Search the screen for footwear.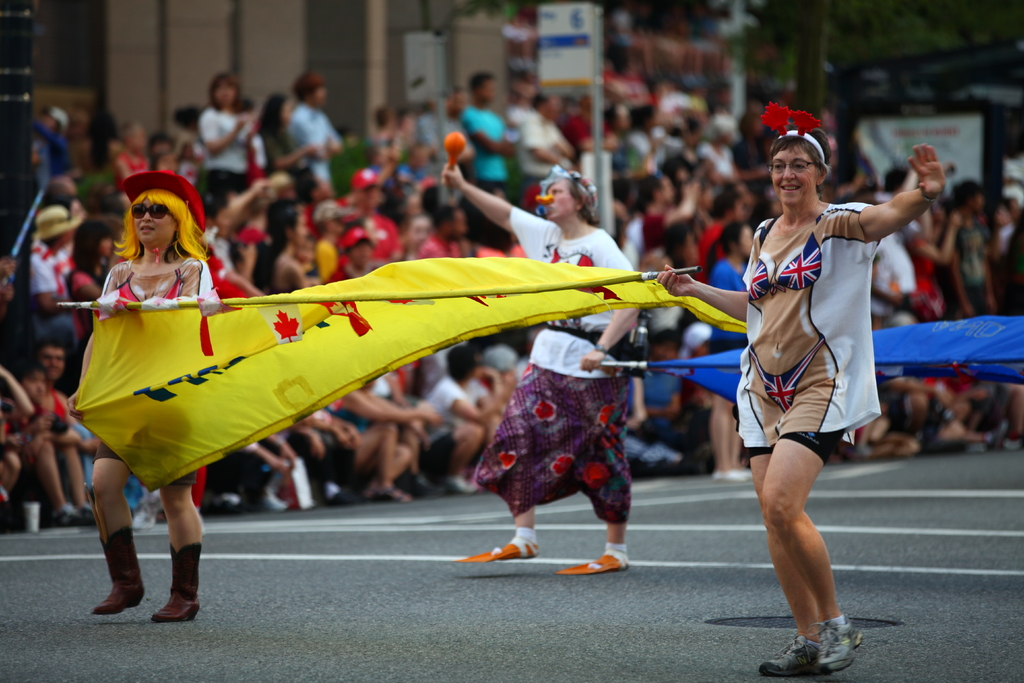
Found at region(557, 542, 627, 576).
